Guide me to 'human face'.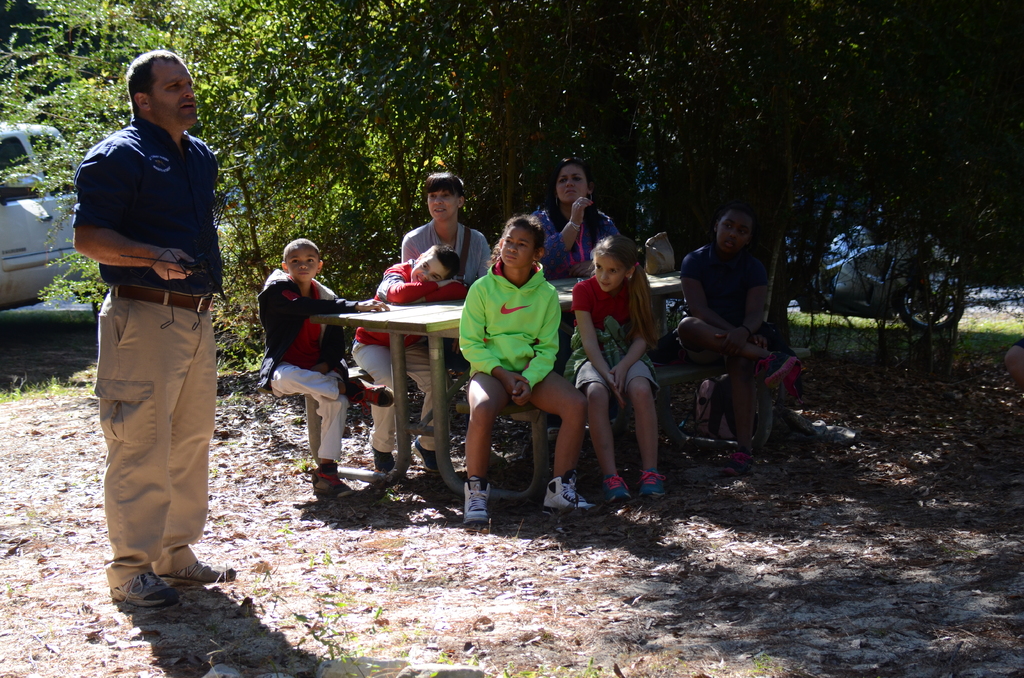
Guidance: 410/253/440/279.
